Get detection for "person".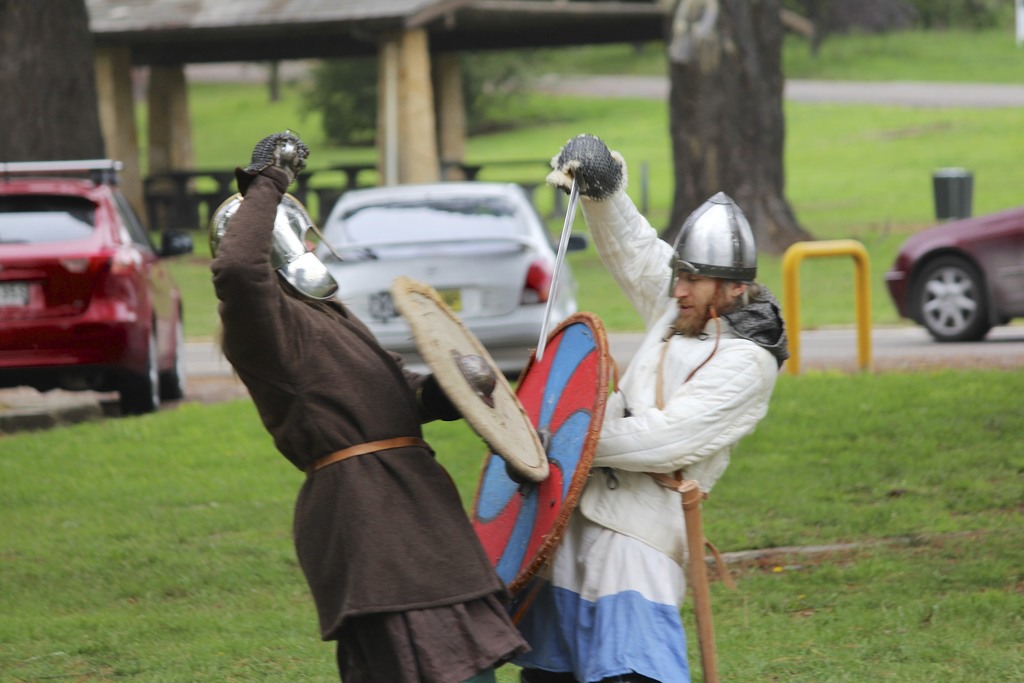
Detection: [x1=208, y1=129, x2=531, y2=682].
